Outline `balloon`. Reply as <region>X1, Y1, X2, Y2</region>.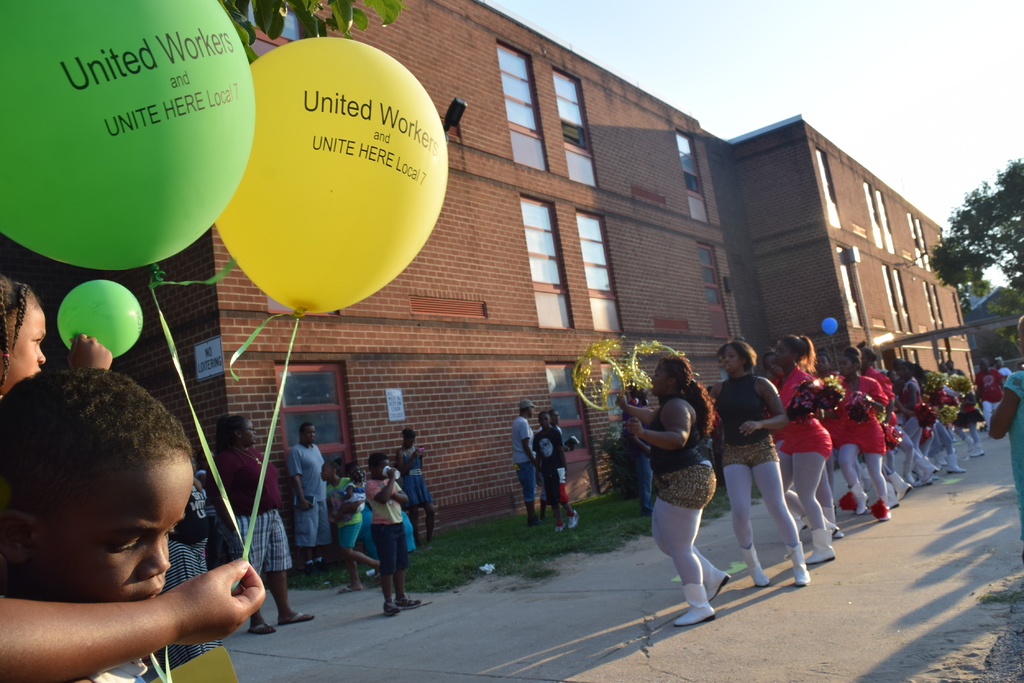
<region>57, 277, 141, 360</region>.
